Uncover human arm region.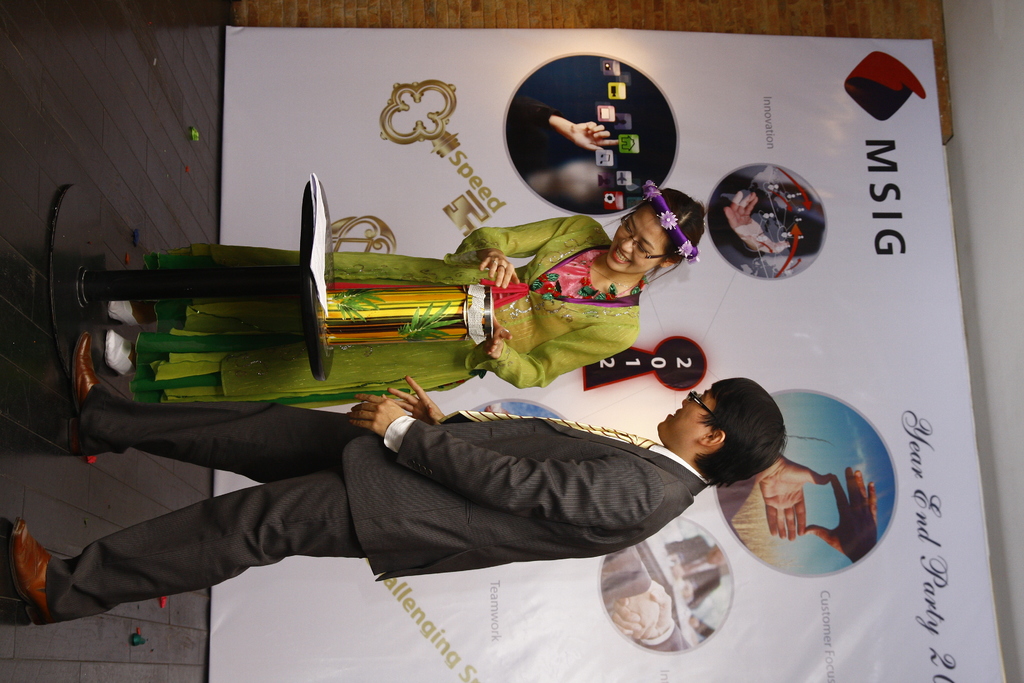
Uncovered: pyautogui.locateOnScreen(467, 213, 604, 293).
